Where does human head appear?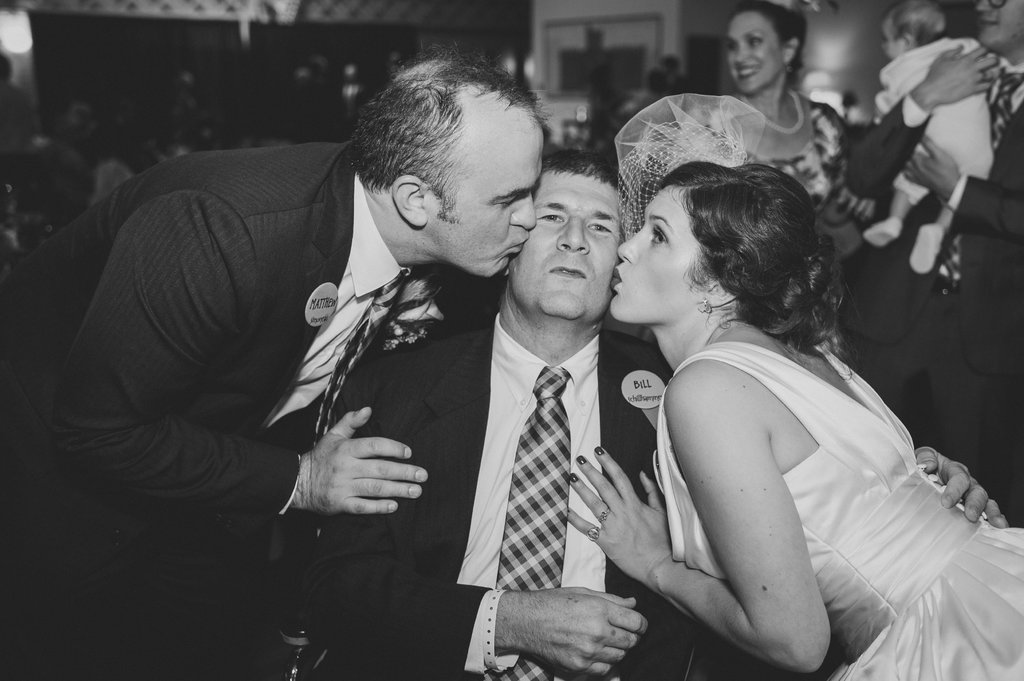
Appears at region(875, 0, 942, 62).
